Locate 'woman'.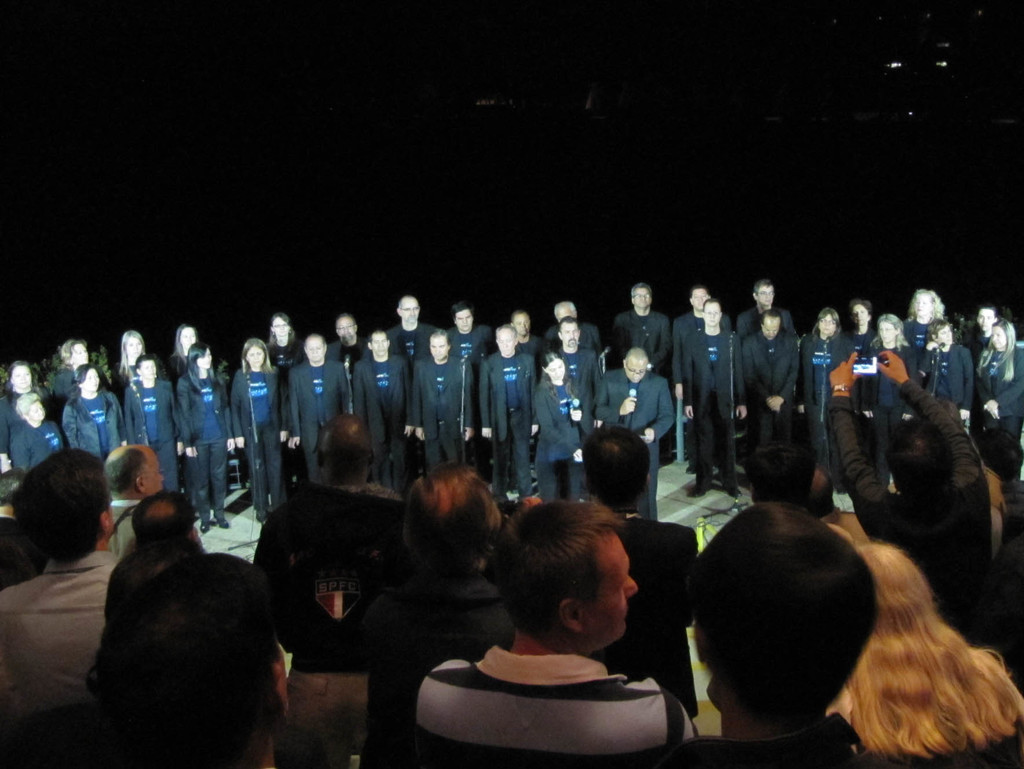
Bounding box: box(265, 311, 305, 367).
